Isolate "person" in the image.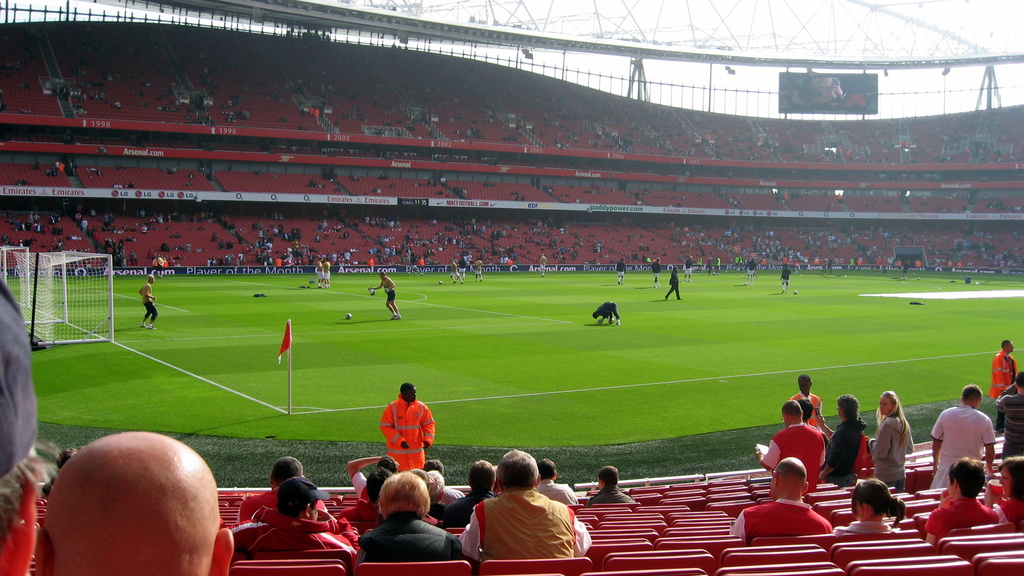
Isolated region: x1=662, y1=263, x2=685, y2=301.
